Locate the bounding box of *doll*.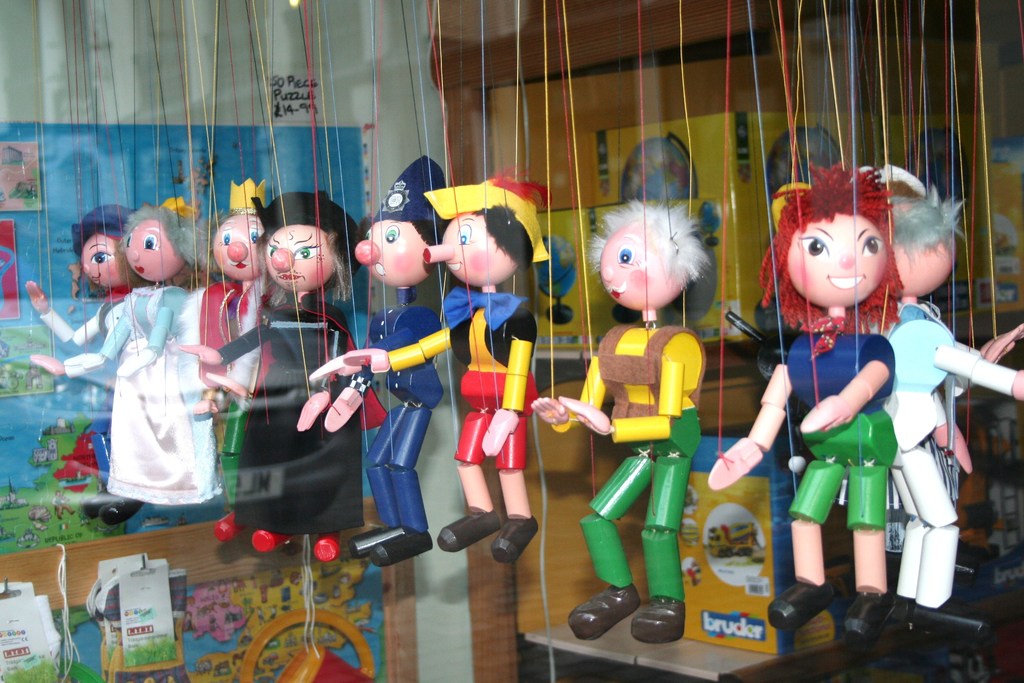
Bounding box: select_region(195, 200, 259, 460).
